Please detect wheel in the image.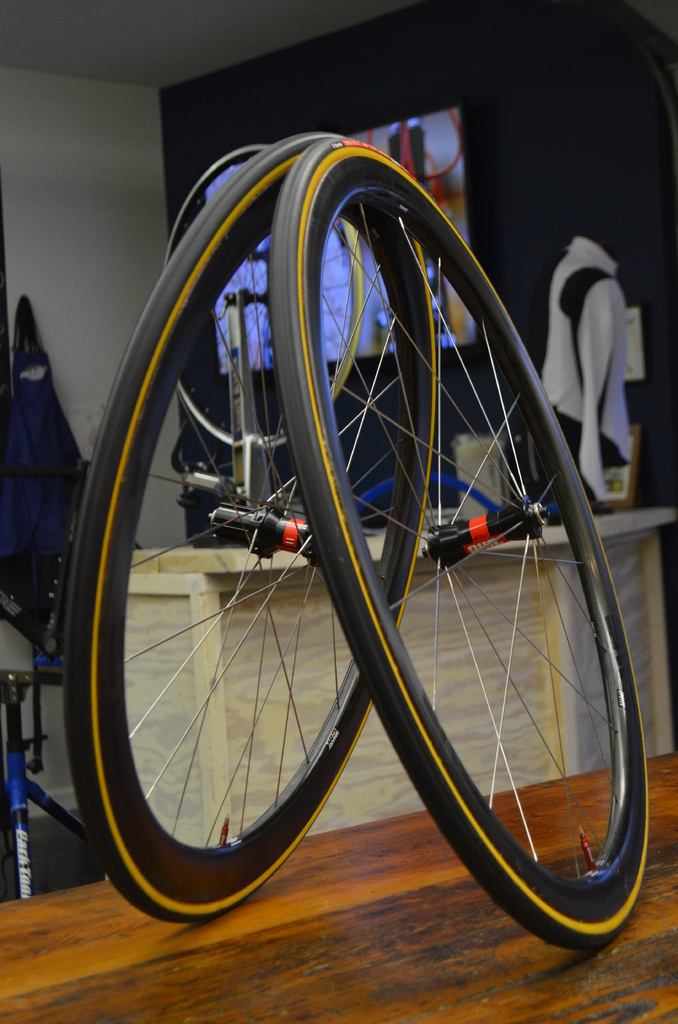
69/140/436/927.
